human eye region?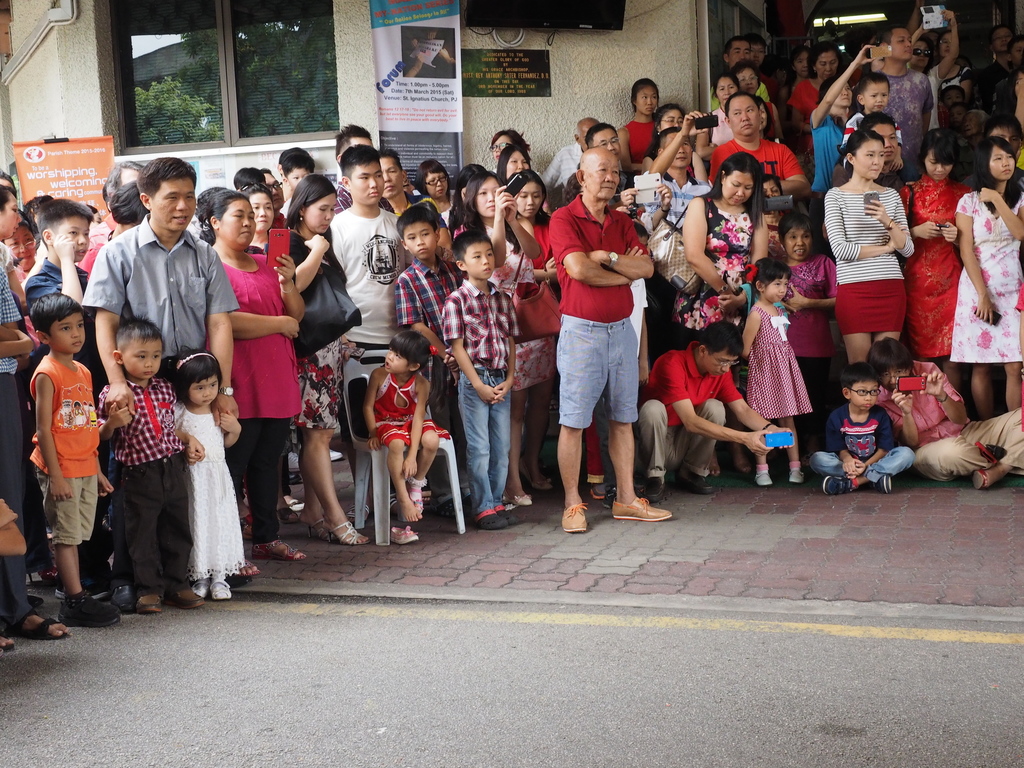
bbox=[518, 193, 526, 199]
